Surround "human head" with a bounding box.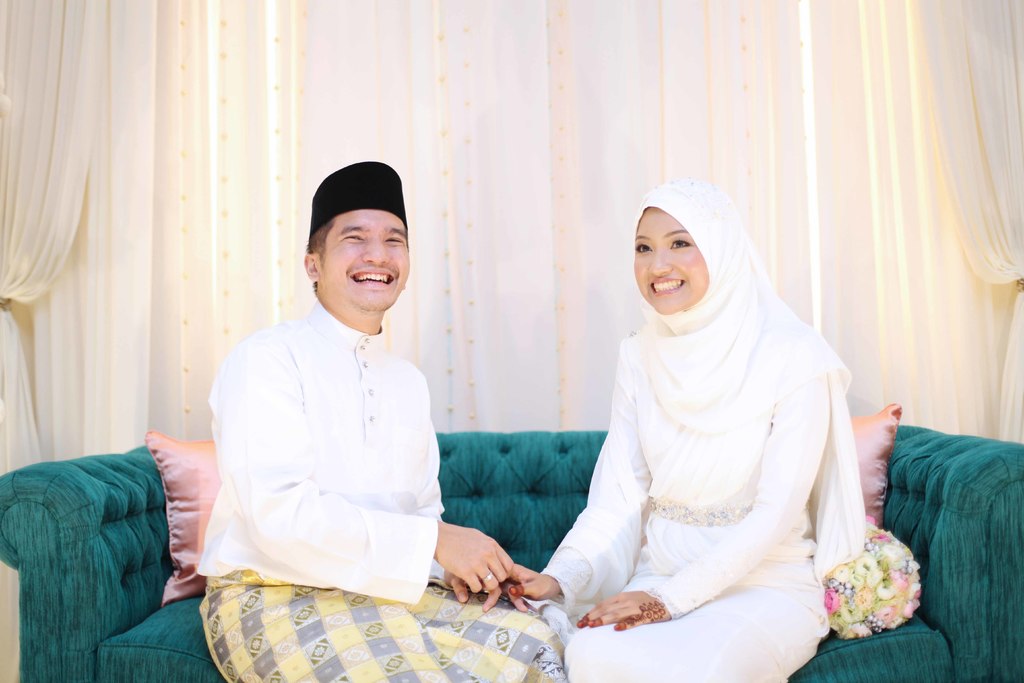
[625, 186, 763, 340].
